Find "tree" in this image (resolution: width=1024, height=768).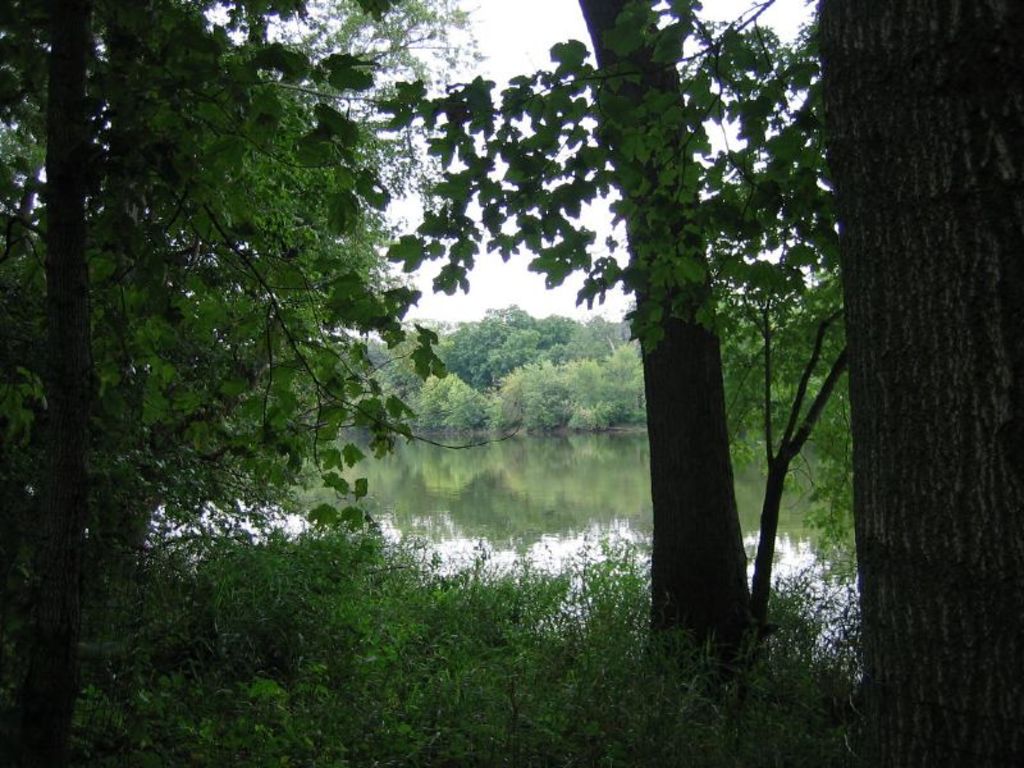
rect(42, 65, 426, 648).
